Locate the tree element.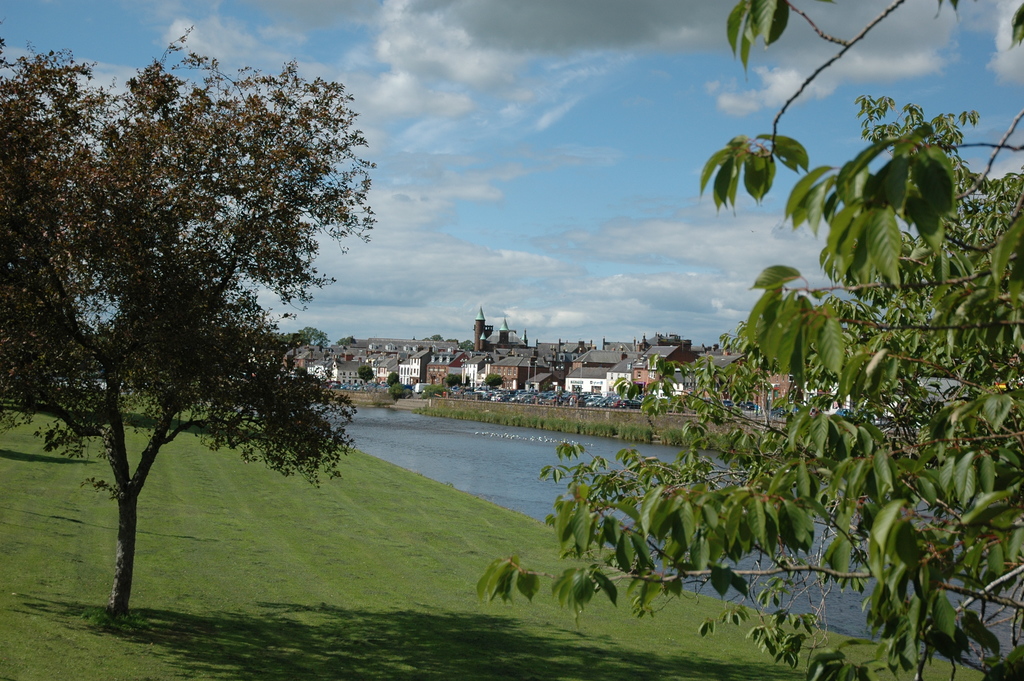
Element bbox: 0, 19, 362, 621.
